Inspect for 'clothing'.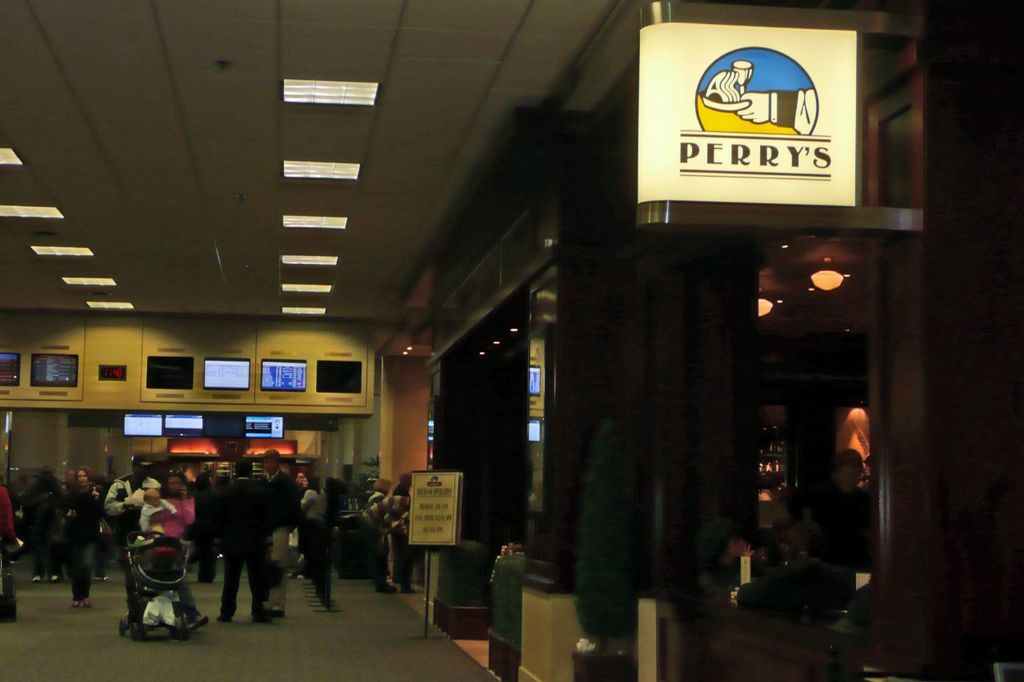
Inspection: (70,483,104,601).
